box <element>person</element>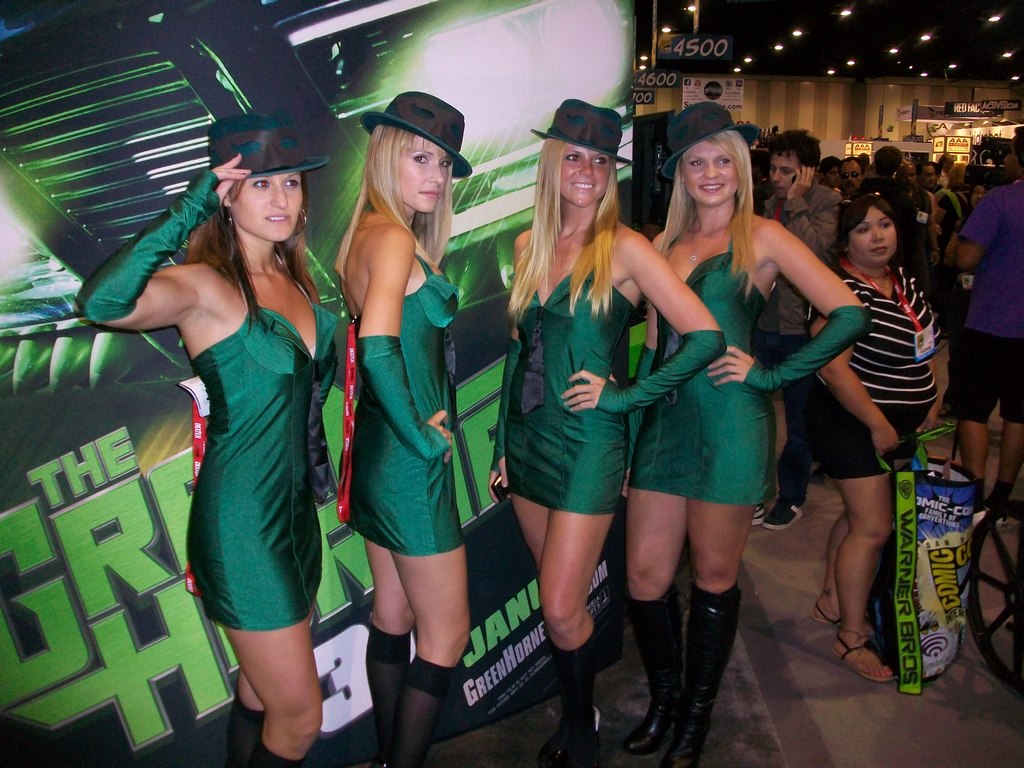
pyautogui.locateOnScreen(122, 108, 346, 767)
